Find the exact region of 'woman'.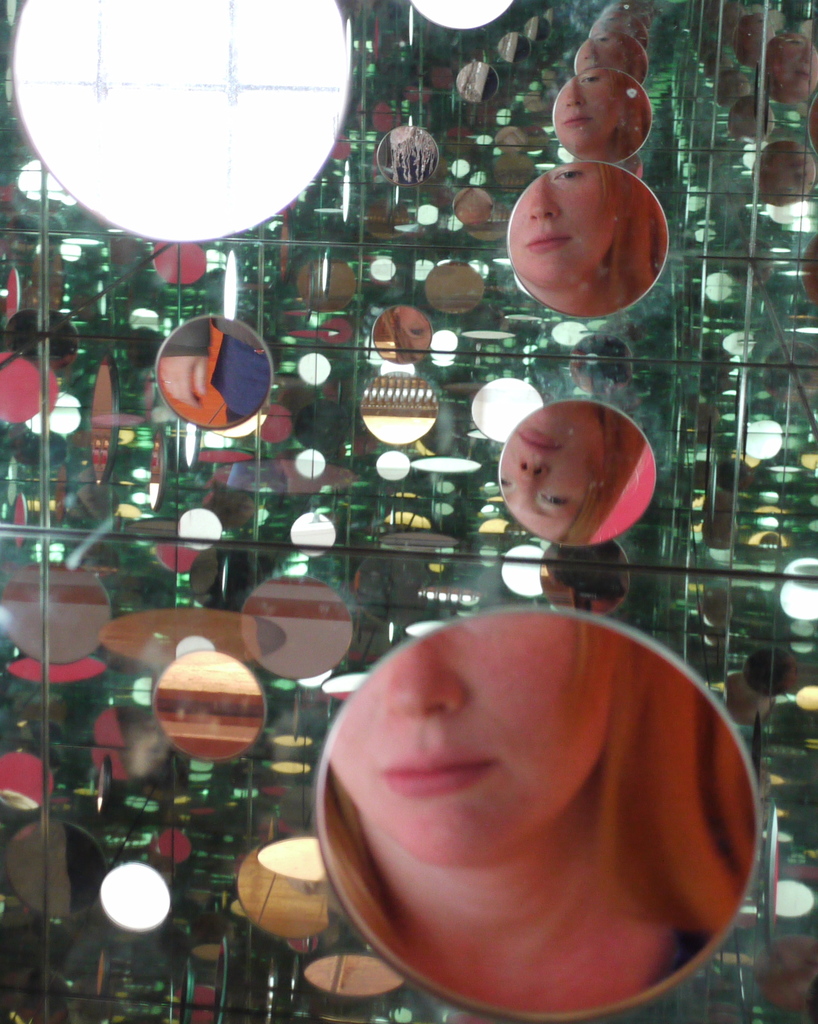
Exact region: x1=570 y1=26 x2=649 y2=87.
